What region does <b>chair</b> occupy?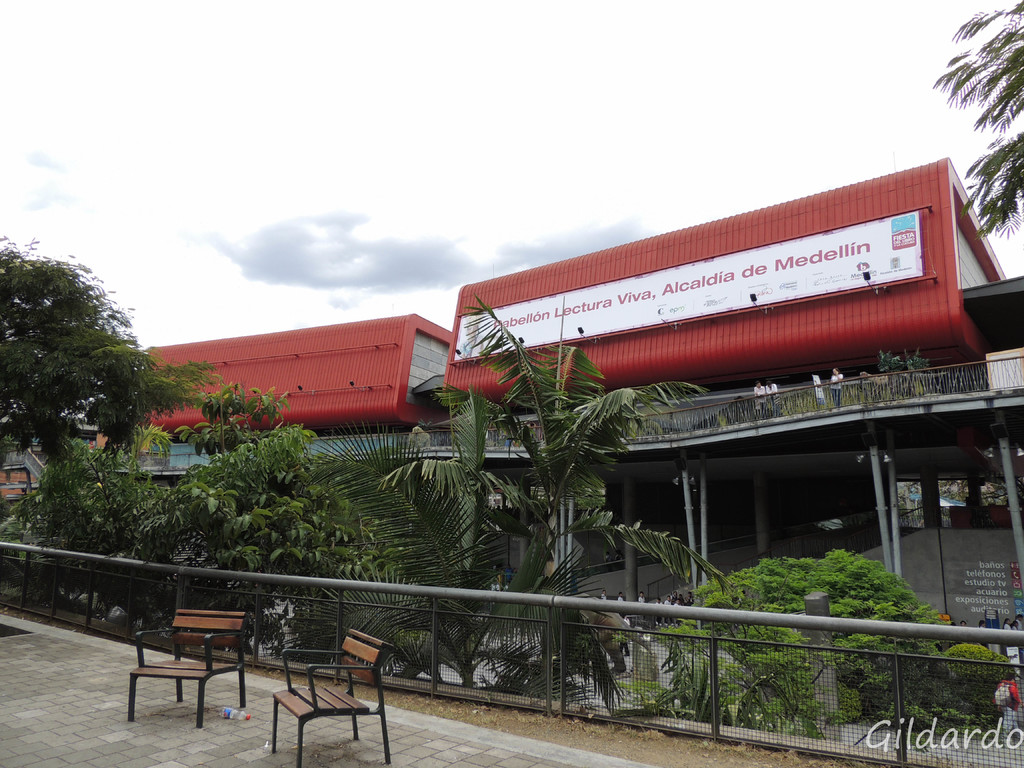
96,596,253,740.
